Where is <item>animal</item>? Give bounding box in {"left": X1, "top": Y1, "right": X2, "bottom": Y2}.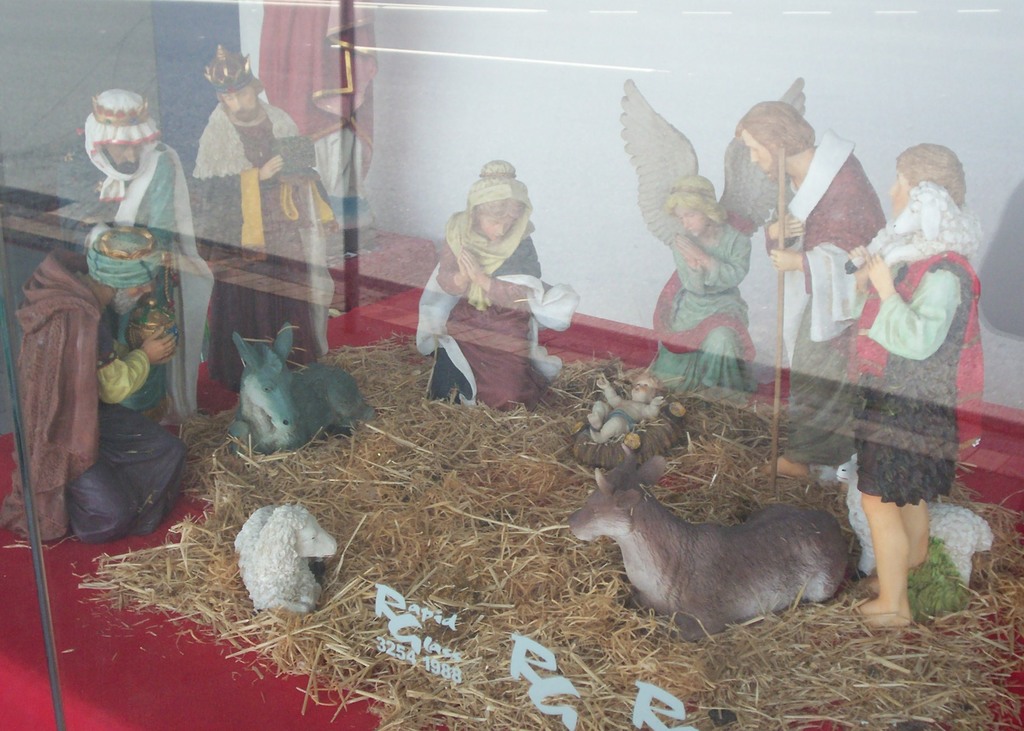
{"left": 229, "top": 503, "right": 335, "bottom": 612}.
